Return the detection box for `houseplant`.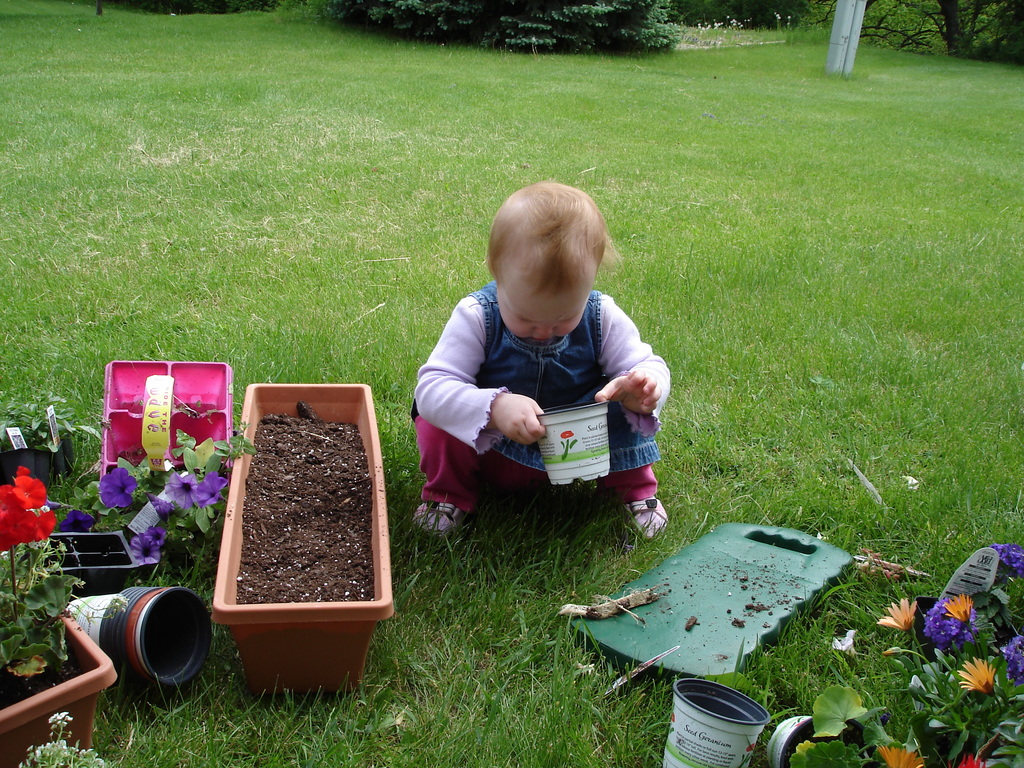
pyautogui.locateOnScreen(803, 682, 998, 767).
